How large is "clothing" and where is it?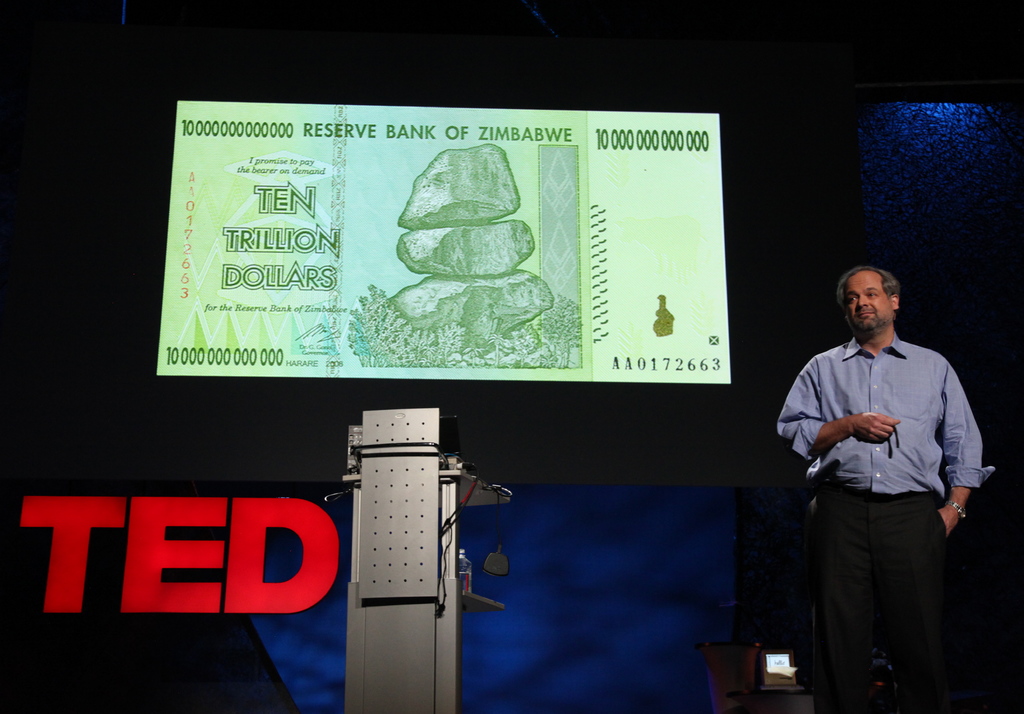
Bounding box: bbox=[777, 276, 987, 695].
